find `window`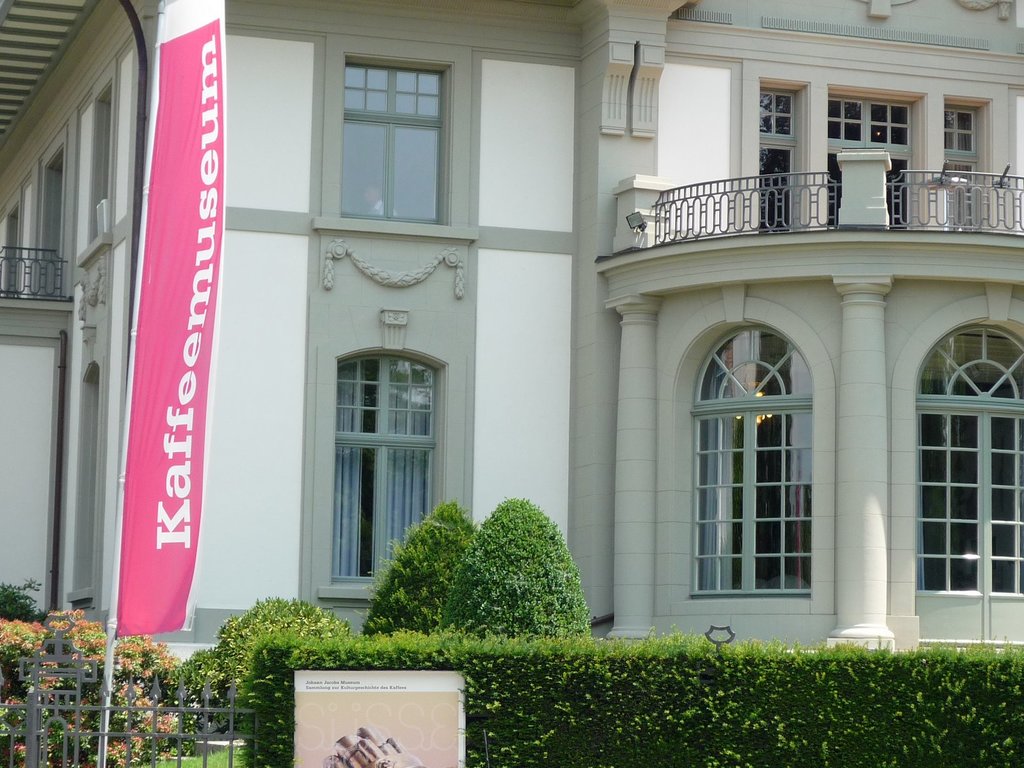
(x1=1, y1=207, x2=19, y2=296)
